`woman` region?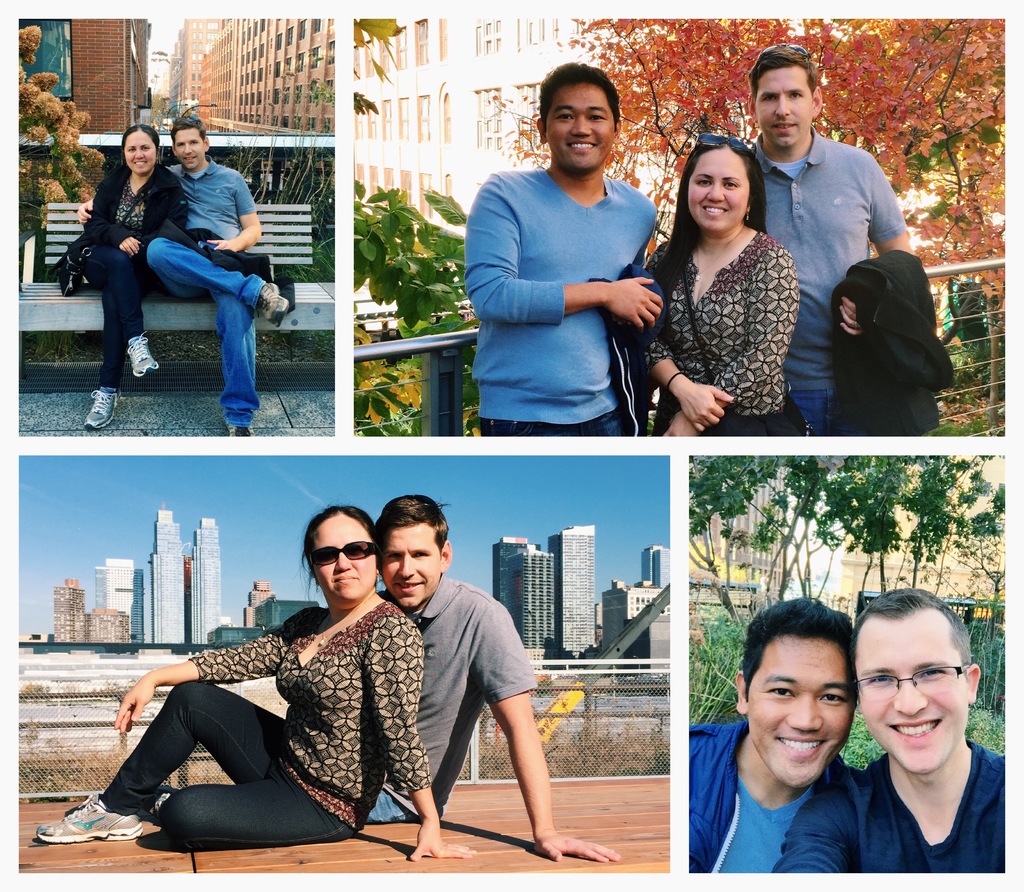
<region>651, 102, 816, 462</region>
